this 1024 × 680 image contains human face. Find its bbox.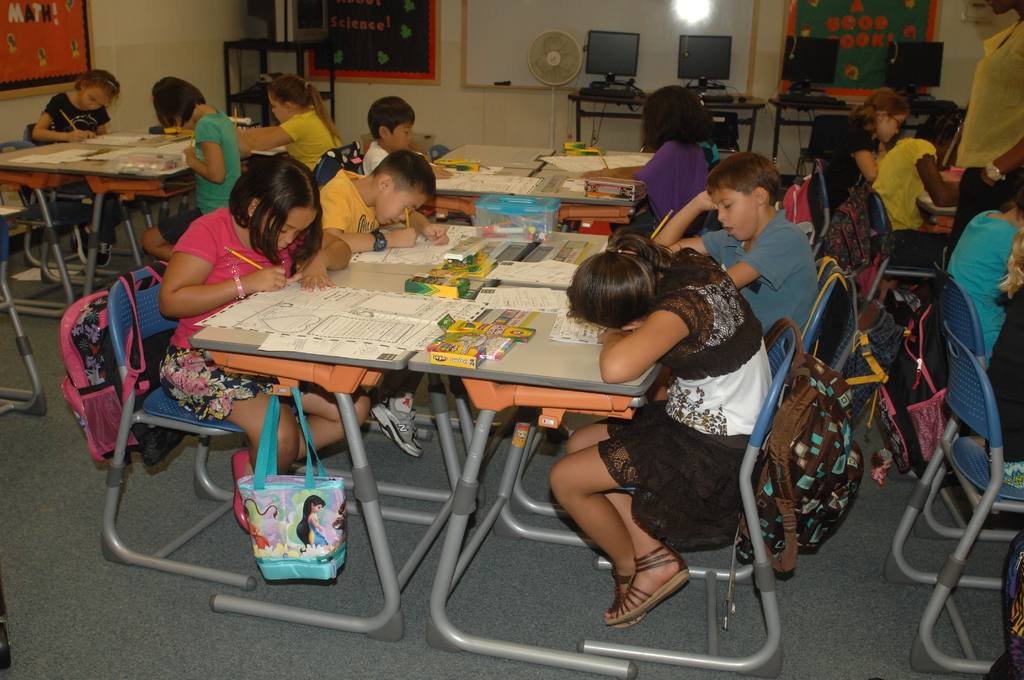
locate(260, 211, 314, 250).
